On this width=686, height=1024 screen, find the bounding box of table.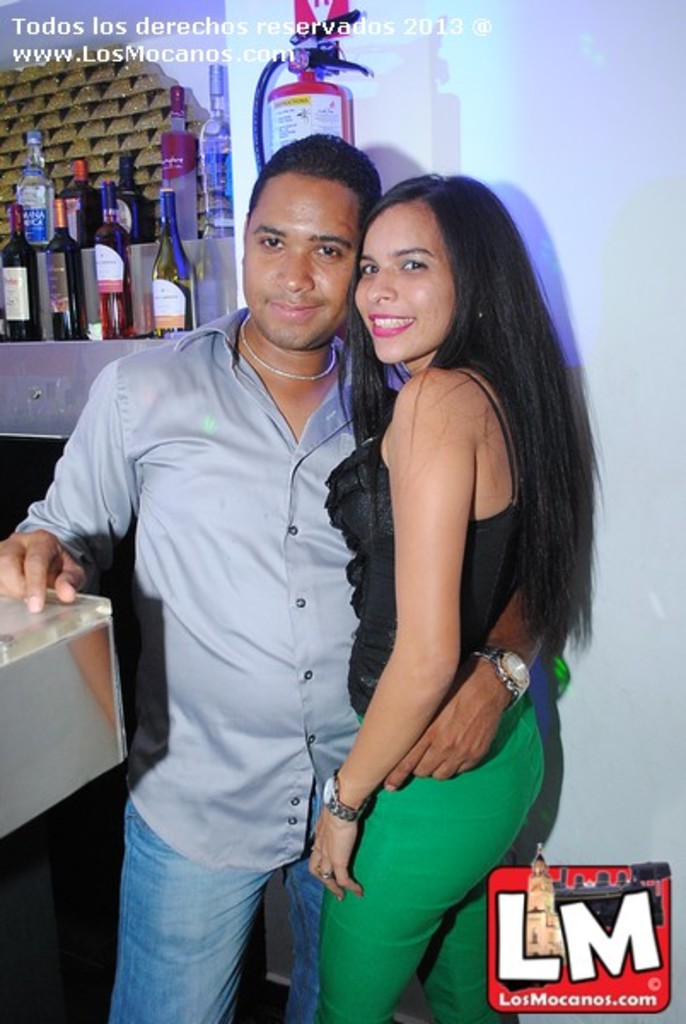
Bounding box: bbox=[0, 580, 123, 795].
